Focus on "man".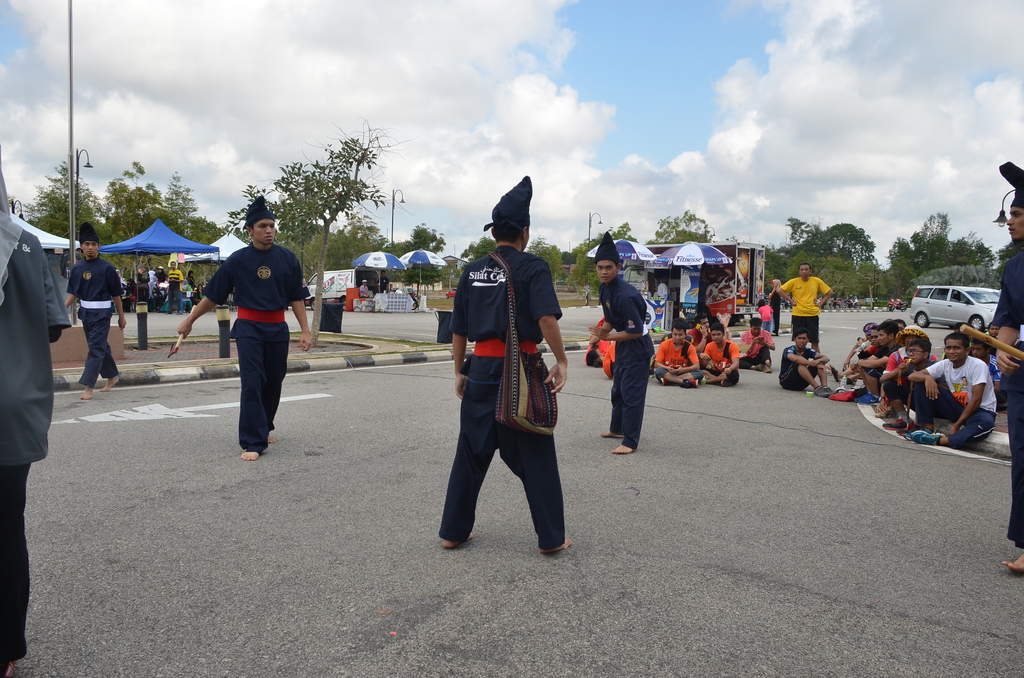
Focused at crop(656, 318, 703, 392).
